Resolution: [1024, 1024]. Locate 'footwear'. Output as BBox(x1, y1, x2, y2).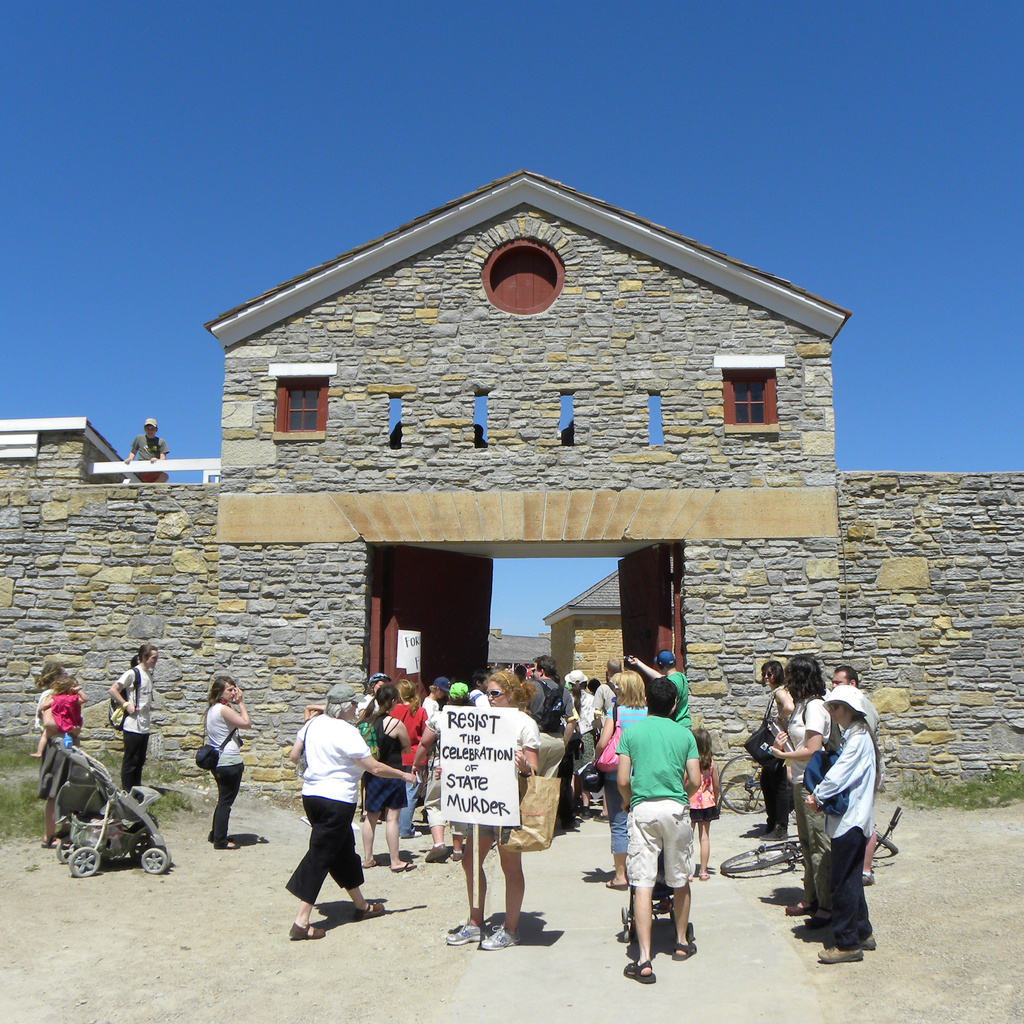
BBox(666, 934, 699, 966).
